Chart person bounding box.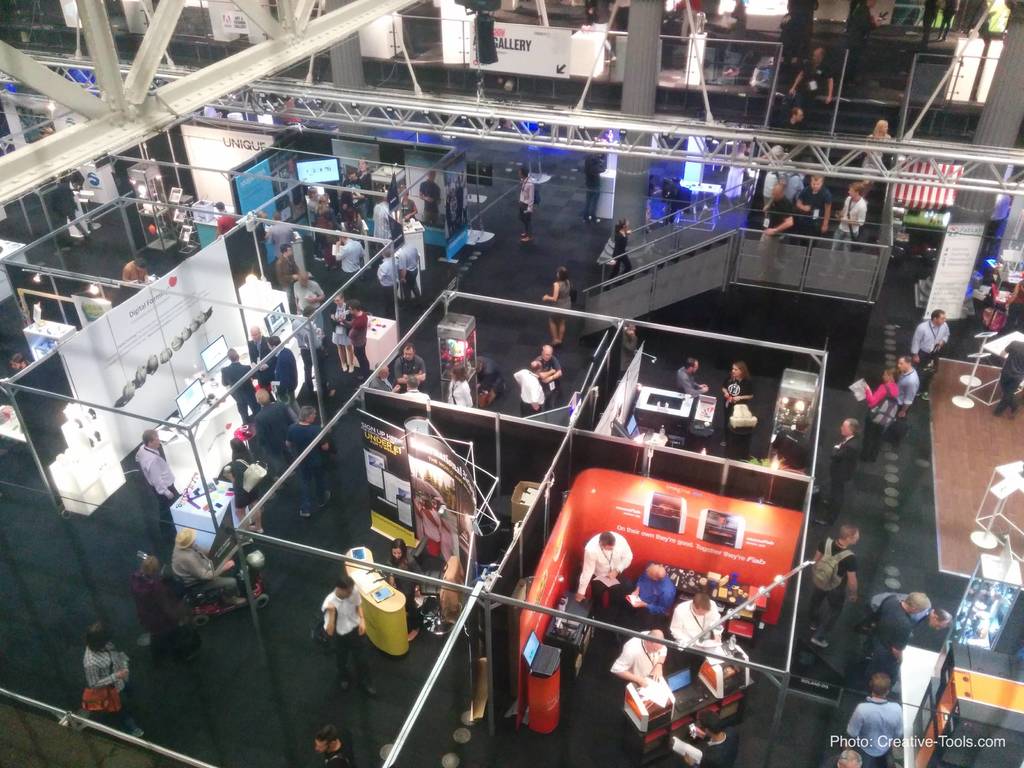
Charted: left=935, top=1, right=957, bottom=42.
